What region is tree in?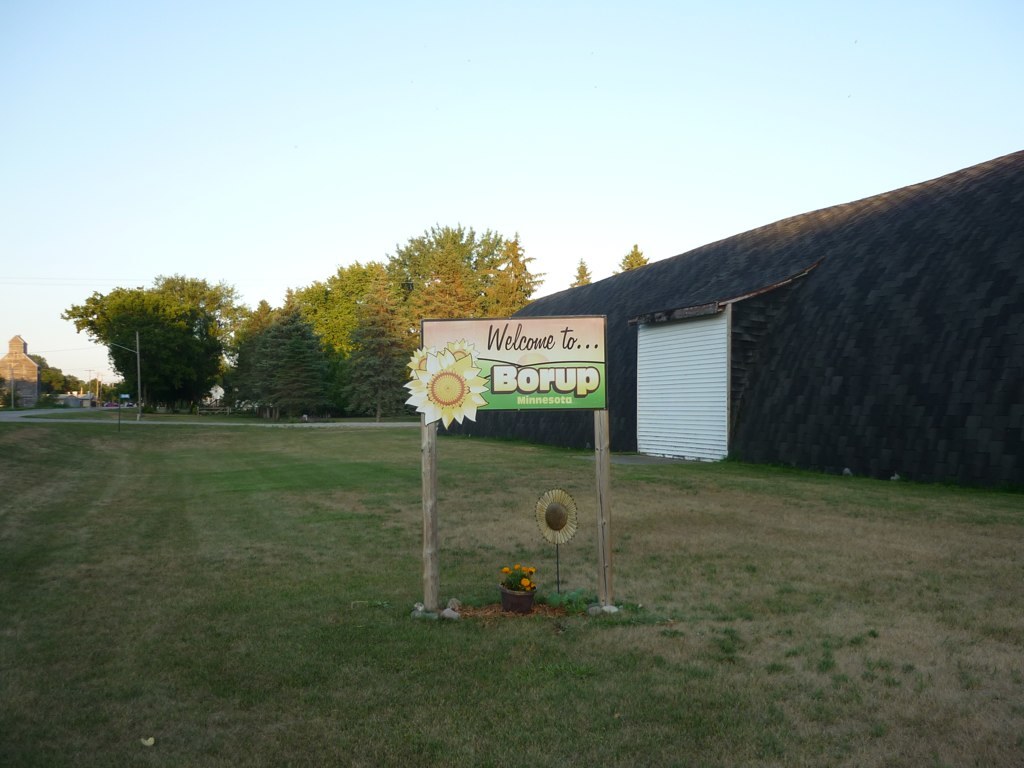
bbox=(557, 255, 595, 294).
